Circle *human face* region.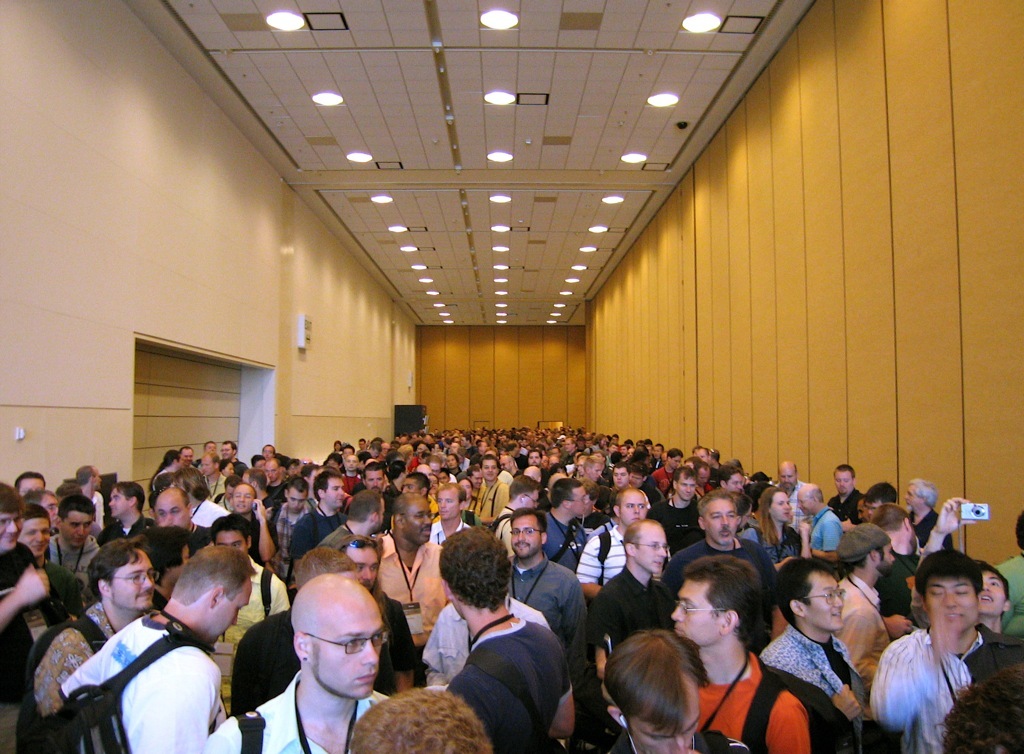
Region: pyautogui.locateOnScreen(155, 497, 187, 529).
